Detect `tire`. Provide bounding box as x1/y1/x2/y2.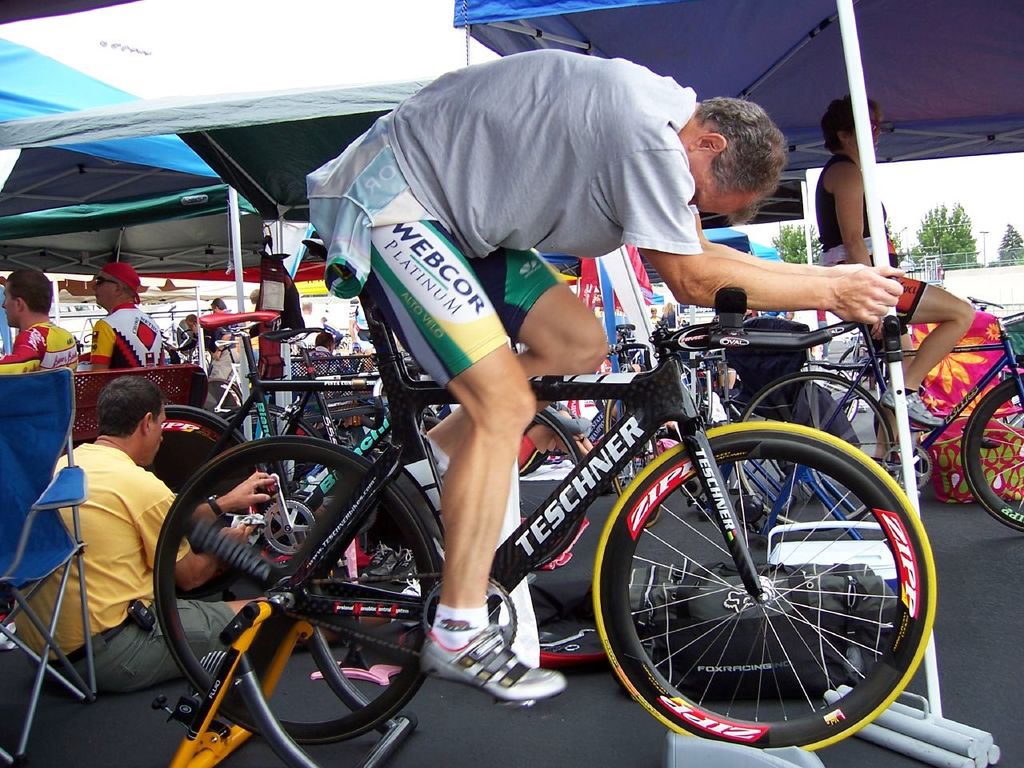
590/415/938/754.
